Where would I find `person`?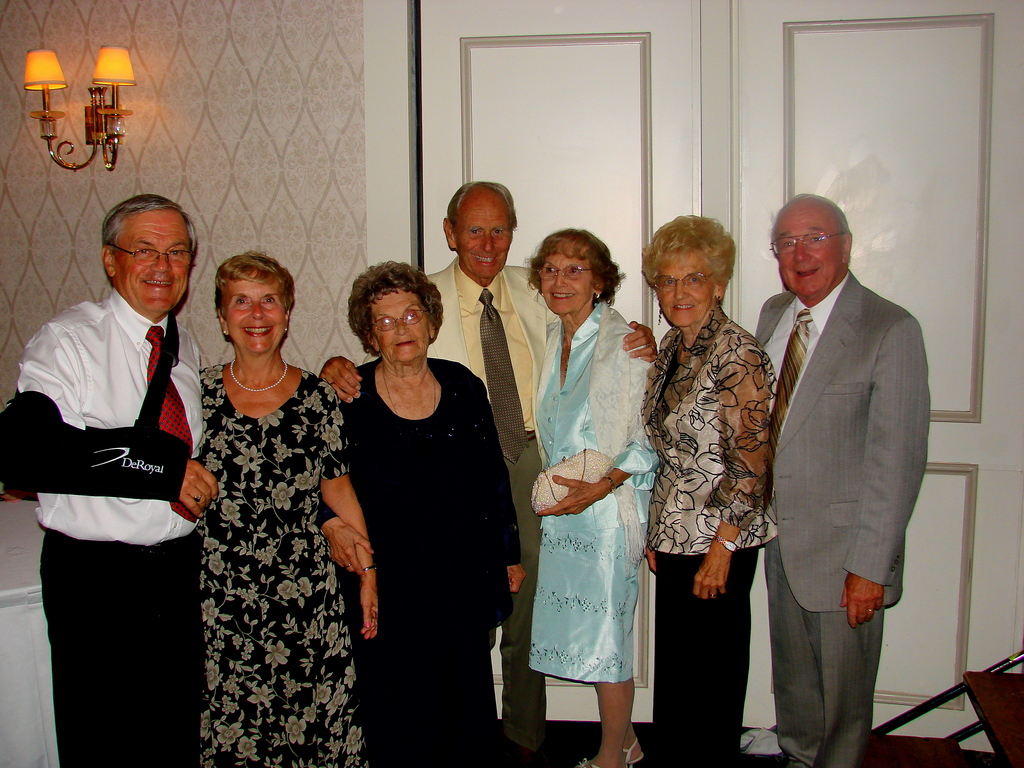
At [left=641, top=211, right=780, bottom=767].
